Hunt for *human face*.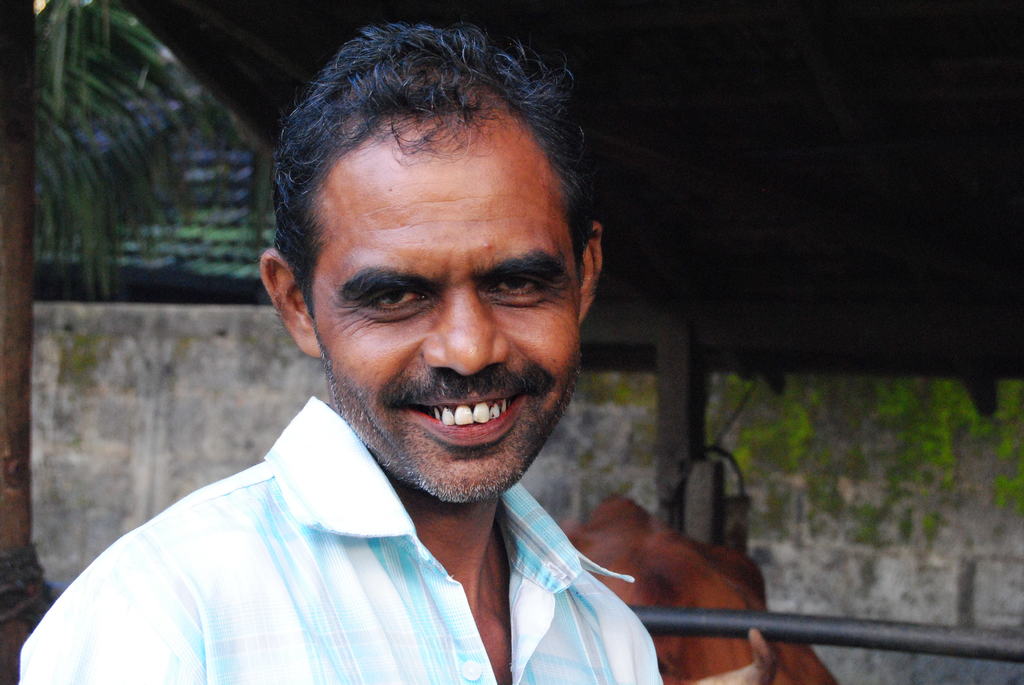
Hunted down at [323,148,578,505].
